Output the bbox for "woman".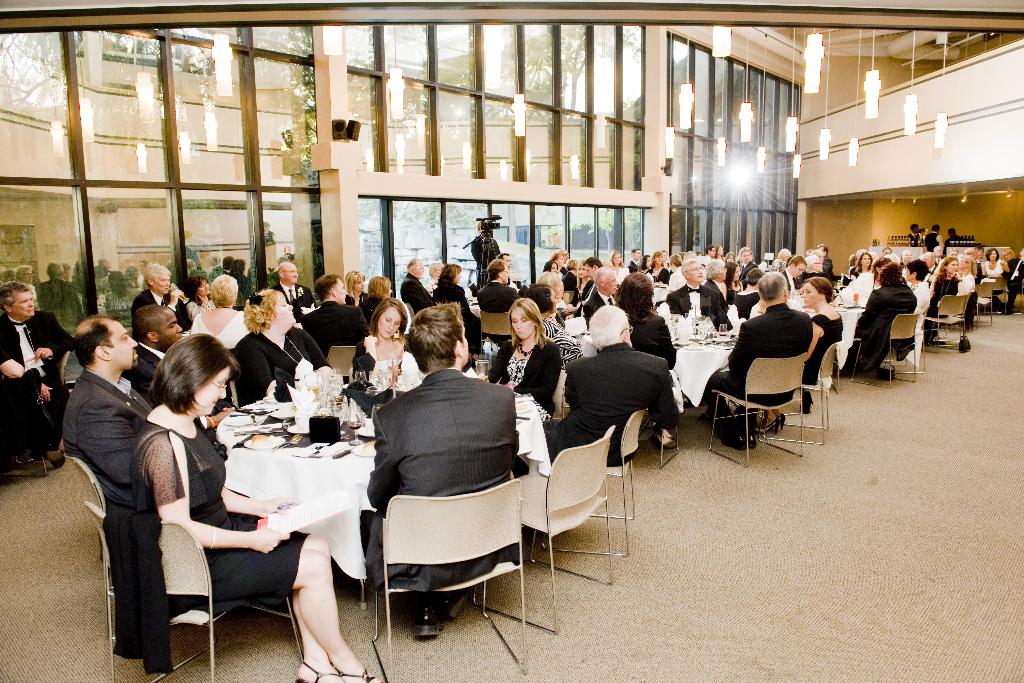
box(917, 223, 929, 238).
